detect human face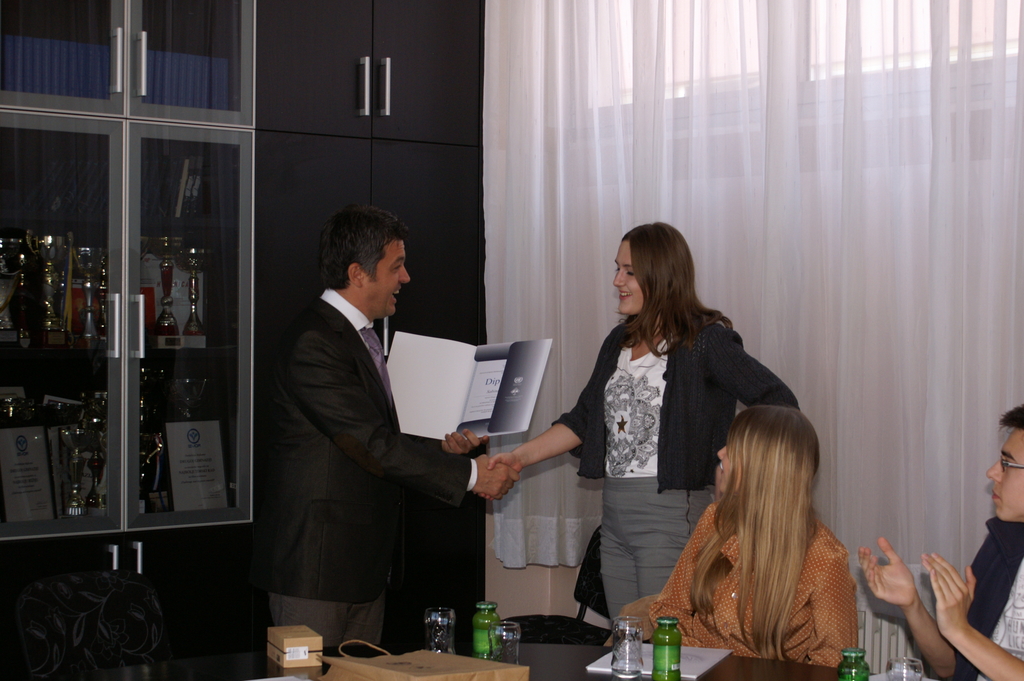
985,426,1023,521
